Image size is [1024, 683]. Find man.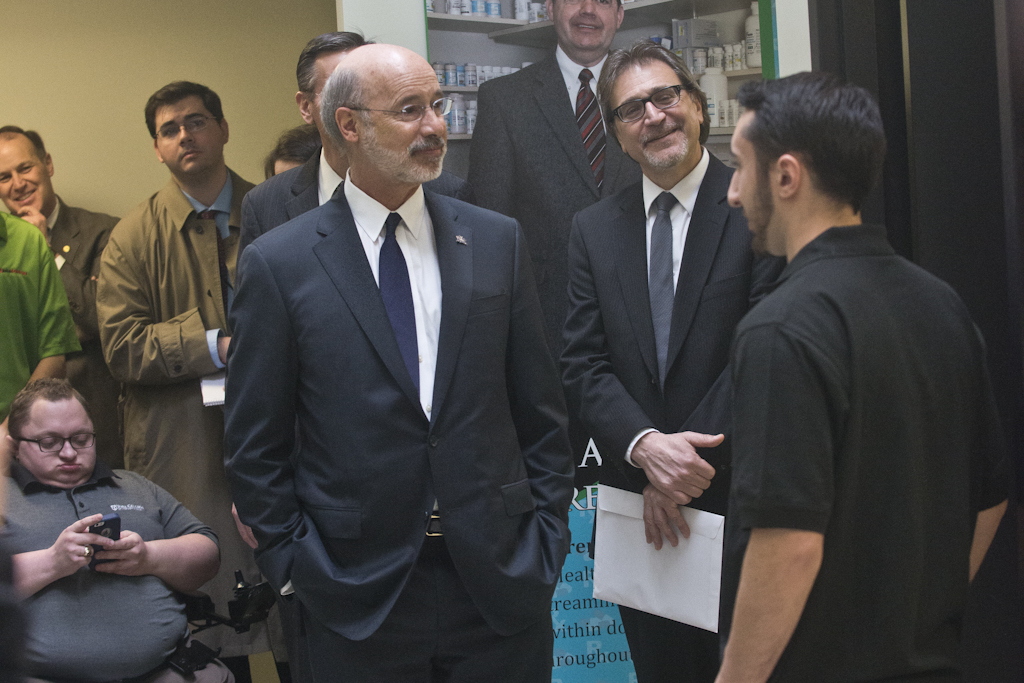
[562,39,787,682].
